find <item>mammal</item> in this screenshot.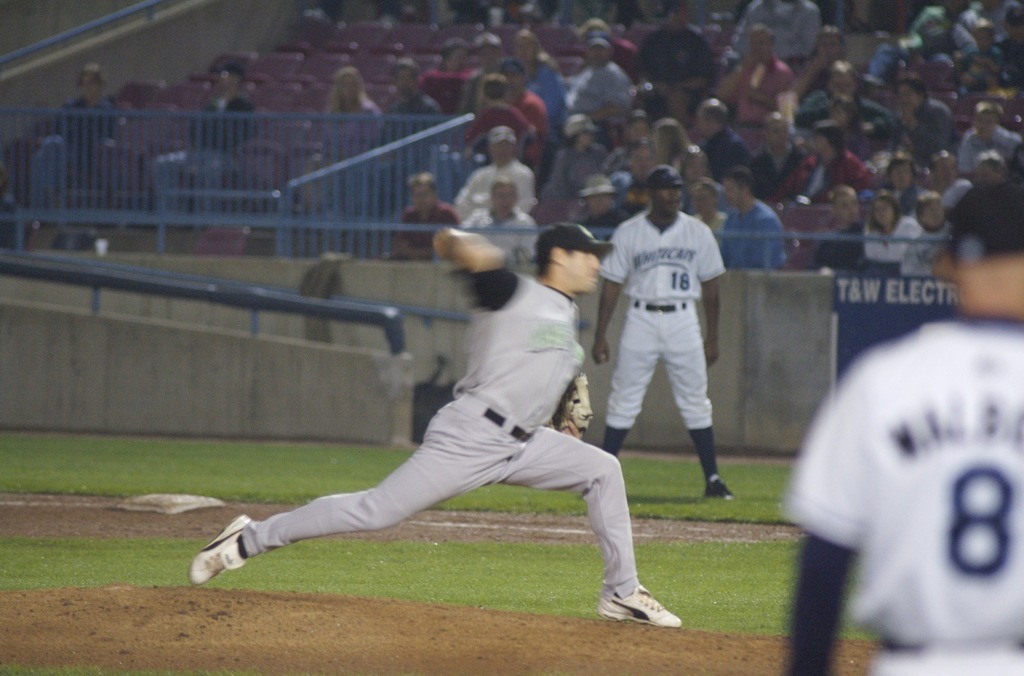
The bounding box for <item>mammal</item> is locate(900, 188, 950, 280).
